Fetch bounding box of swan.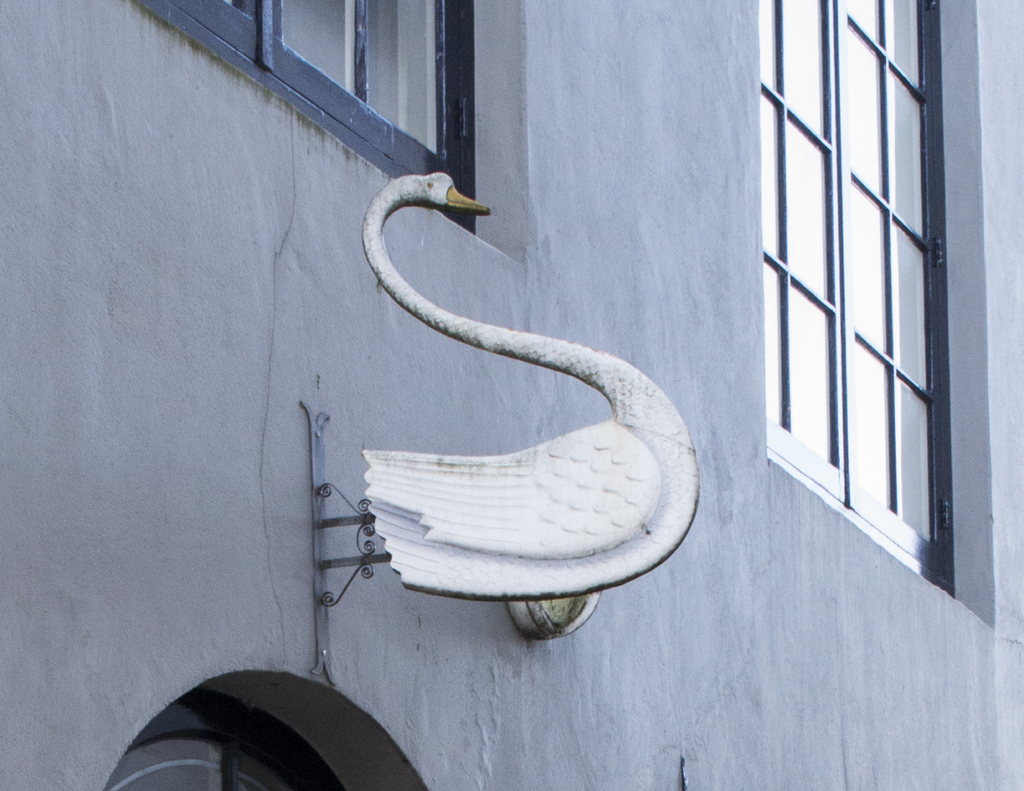
Bbox: [346,166,691,609].
